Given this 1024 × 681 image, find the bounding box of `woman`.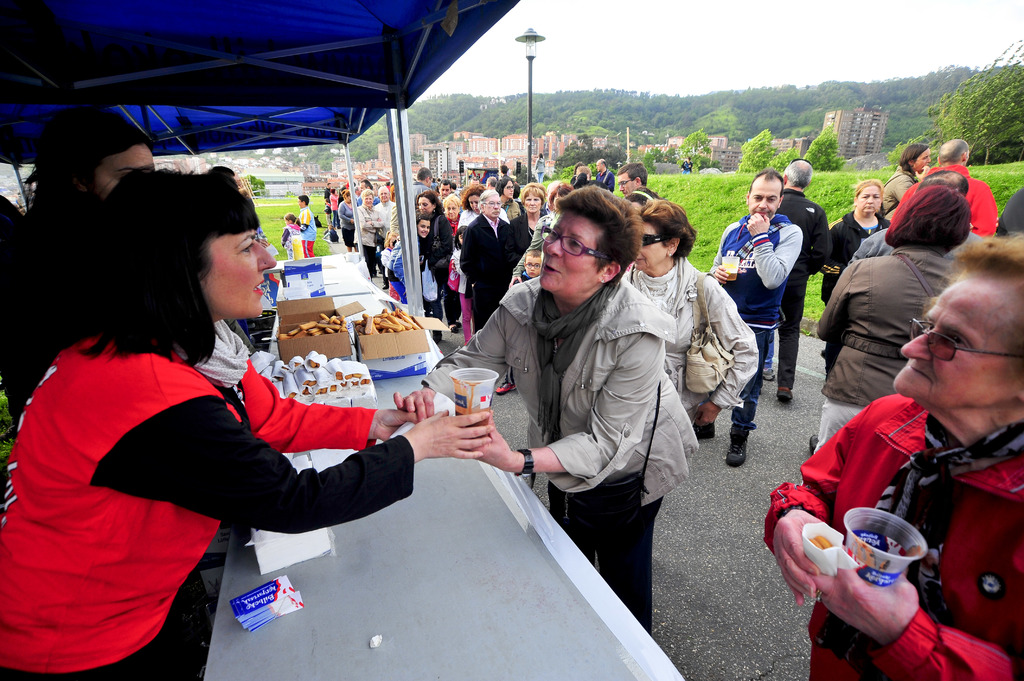
[left=357, top=190, right=379, bottom=278].
